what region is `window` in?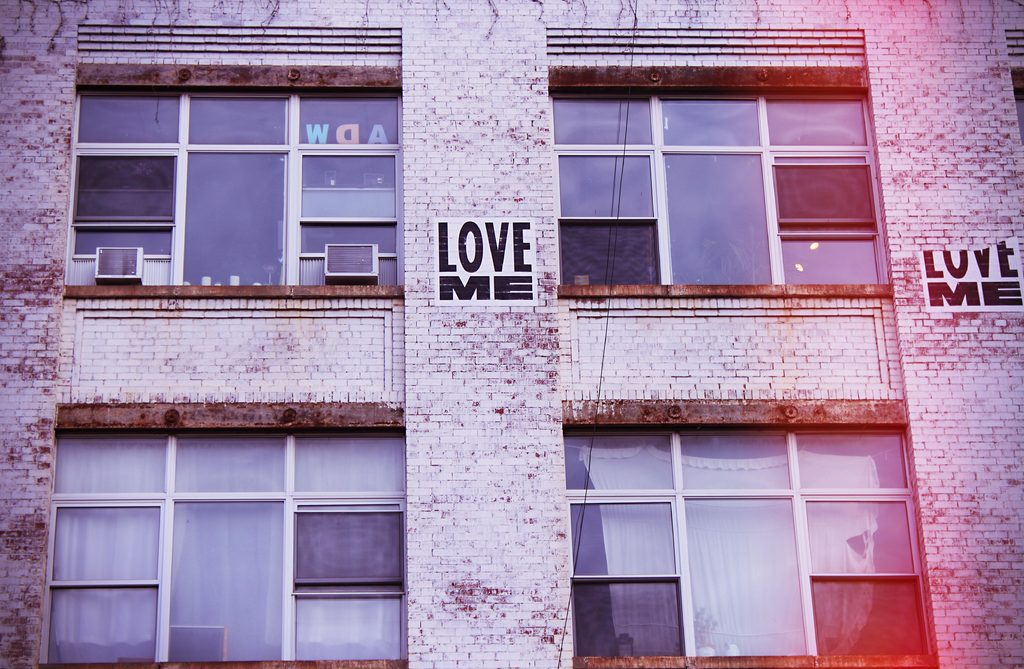
562:400:941:668.
